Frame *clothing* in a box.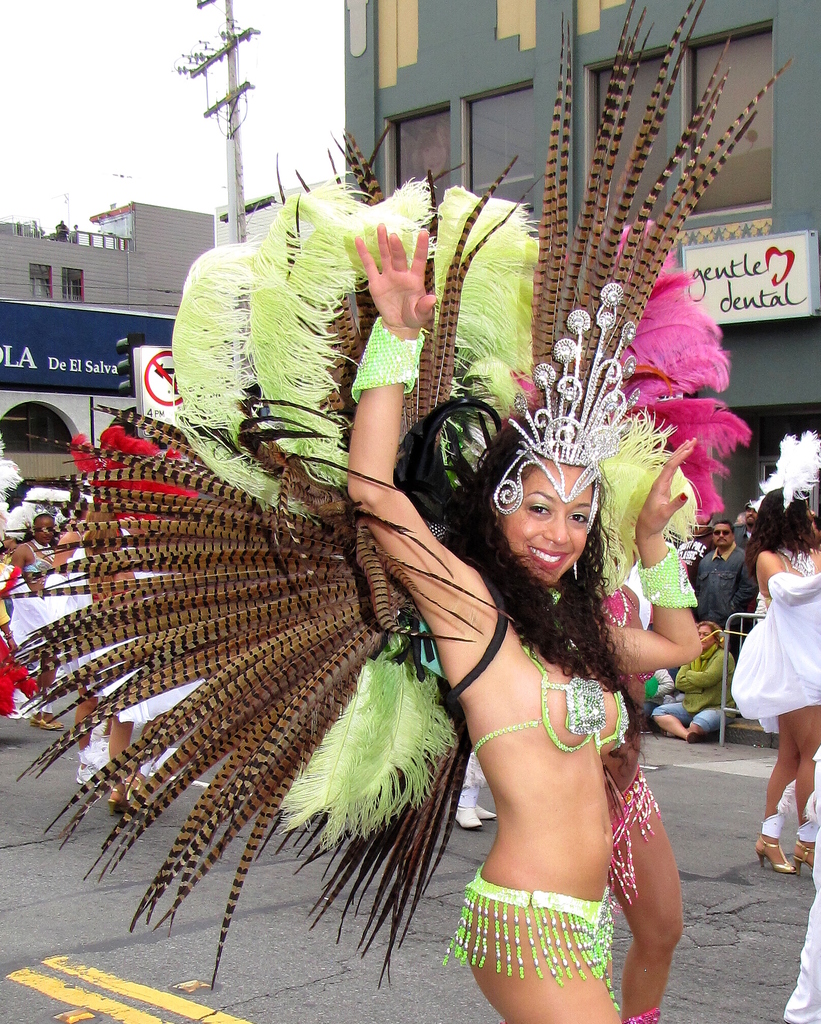
Rect(0, 551, 24, 731).
